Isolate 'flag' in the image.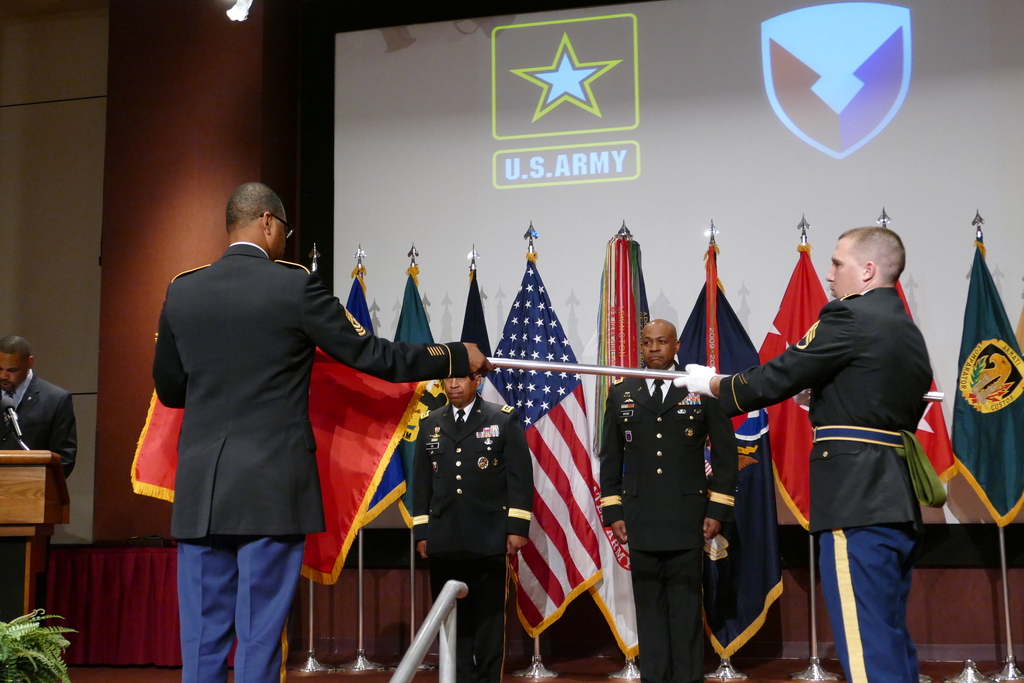
Isolated region: l=675, t=234, r=781, b=664.
